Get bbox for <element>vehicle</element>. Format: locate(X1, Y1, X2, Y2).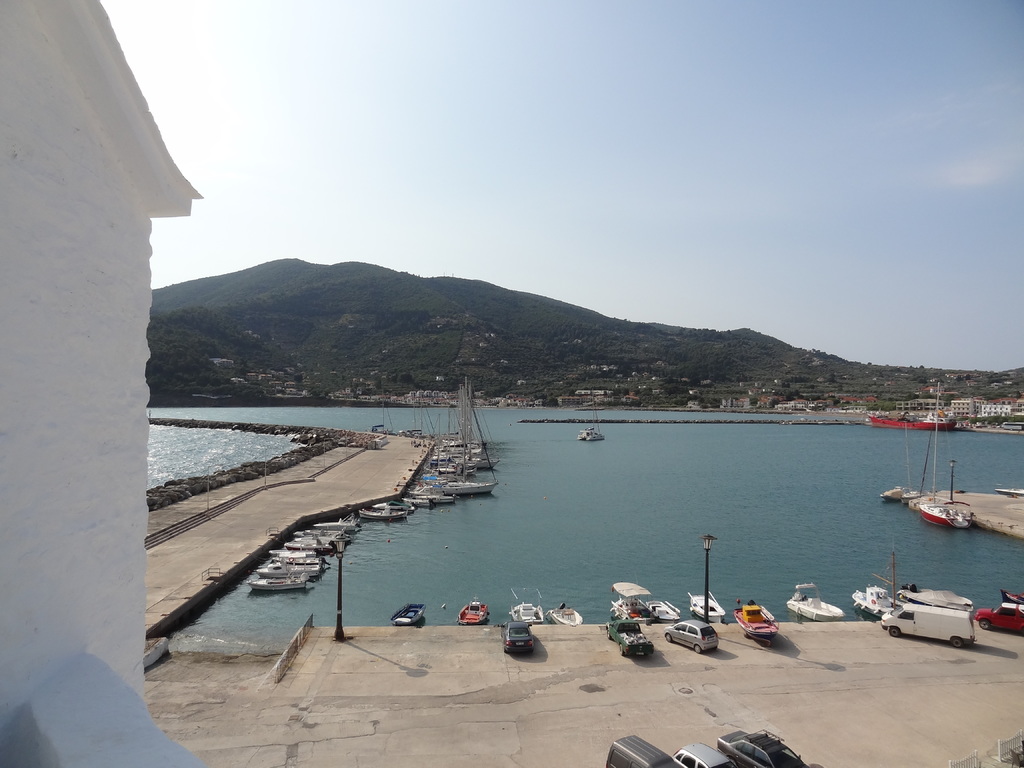
locate(586, 428, 604, 447).
